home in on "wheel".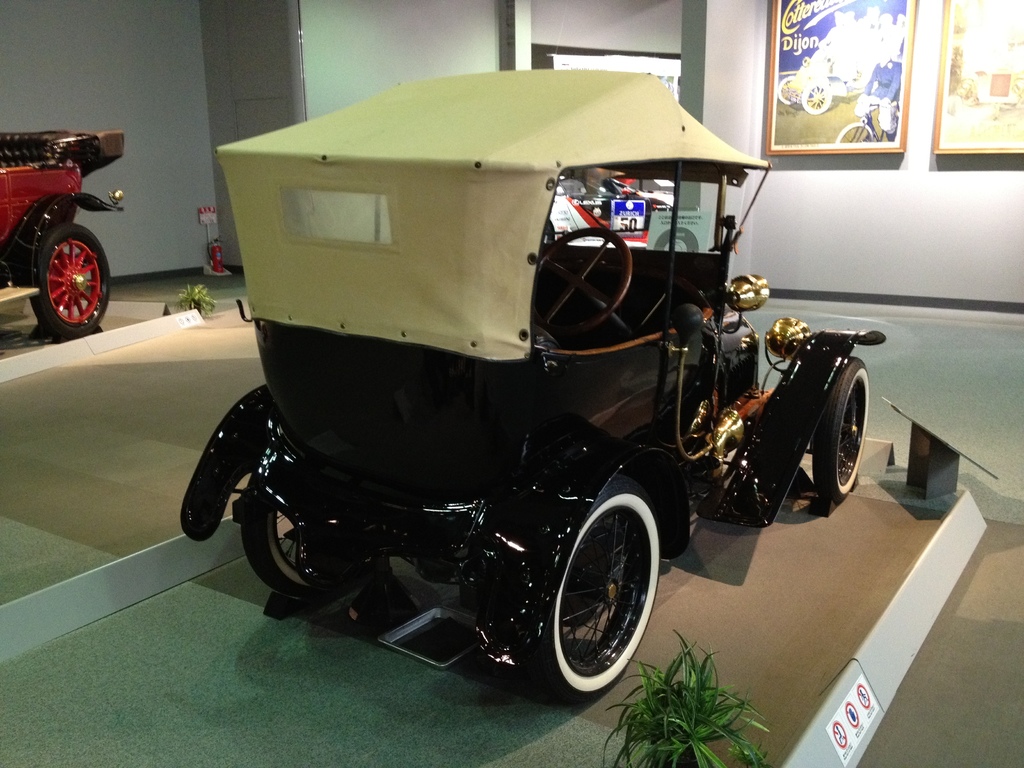
Homed in at <box>232,471,318,598</box>.
